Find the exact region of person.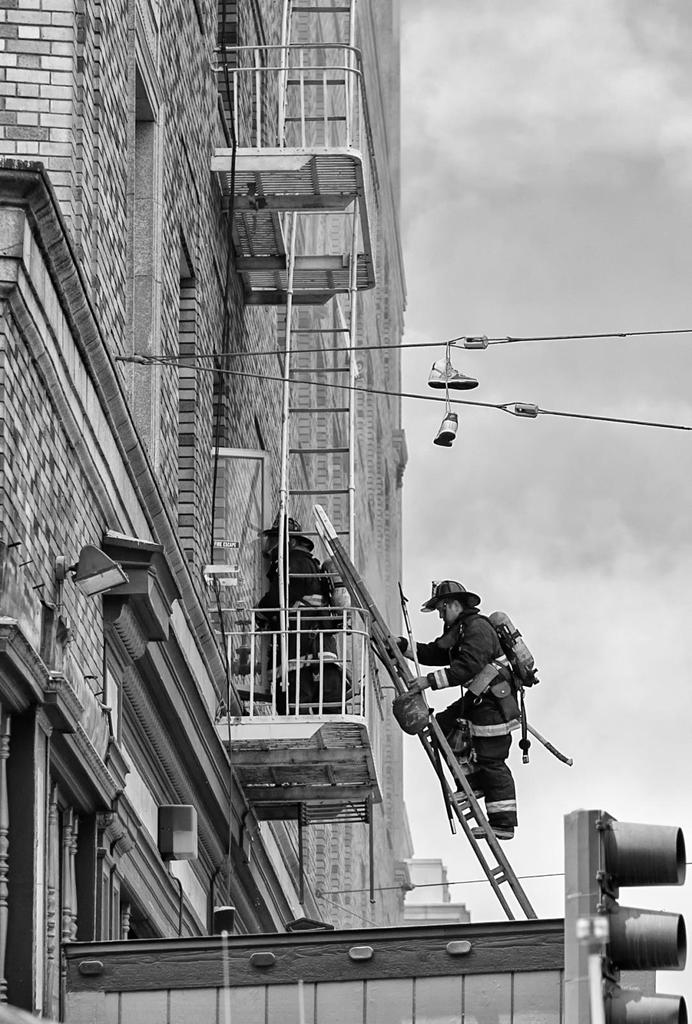
Exact region: Rect(382, 582, 517, 840).
